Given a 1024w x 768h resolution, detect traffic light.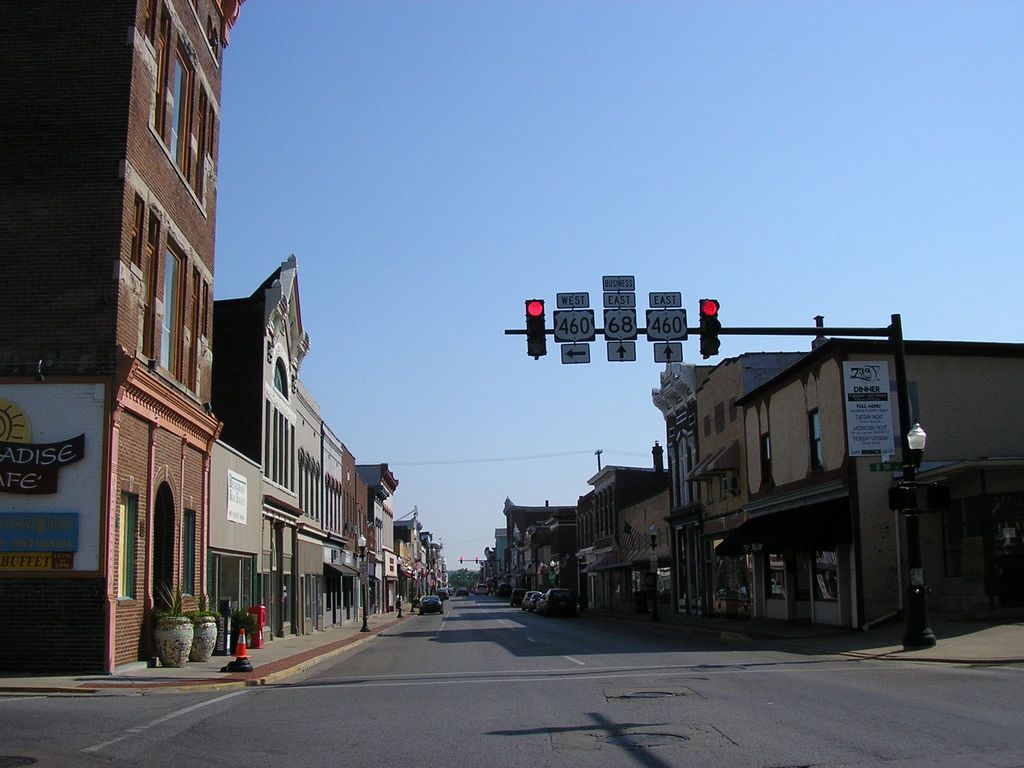
pyautogui.locateOnScreen(525, 299, 546, 360).
